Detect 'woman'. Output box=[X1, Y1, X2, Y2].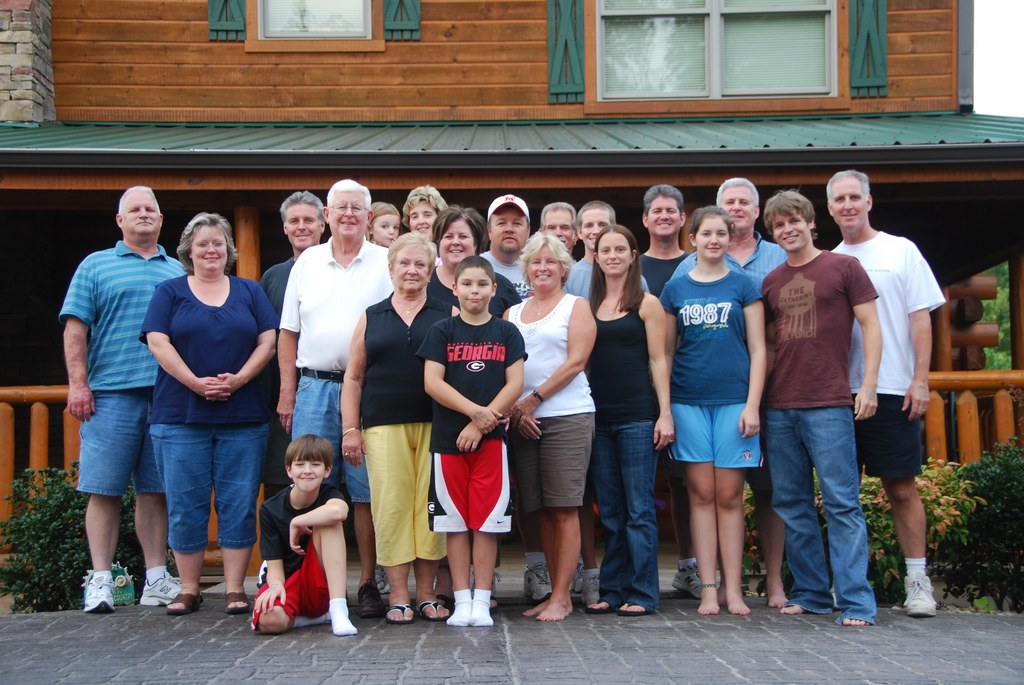
box=[570, 222, 682, 622].
